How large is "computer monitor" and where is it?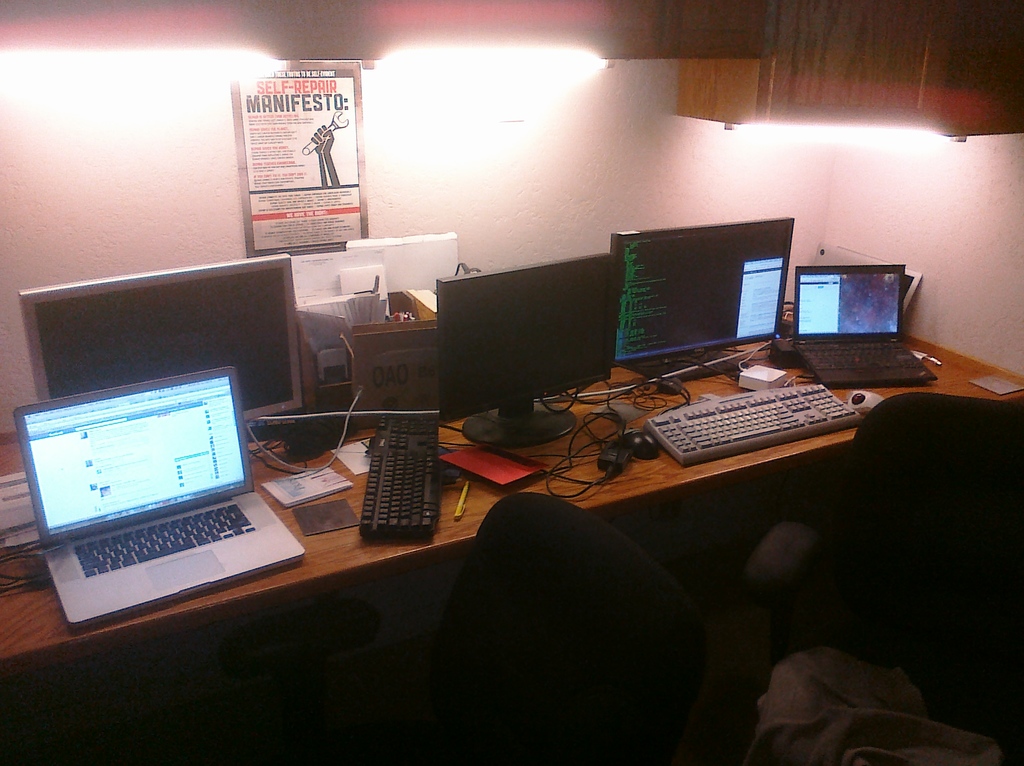
Bounding box: bbox=(600, 225, 807, 381).
